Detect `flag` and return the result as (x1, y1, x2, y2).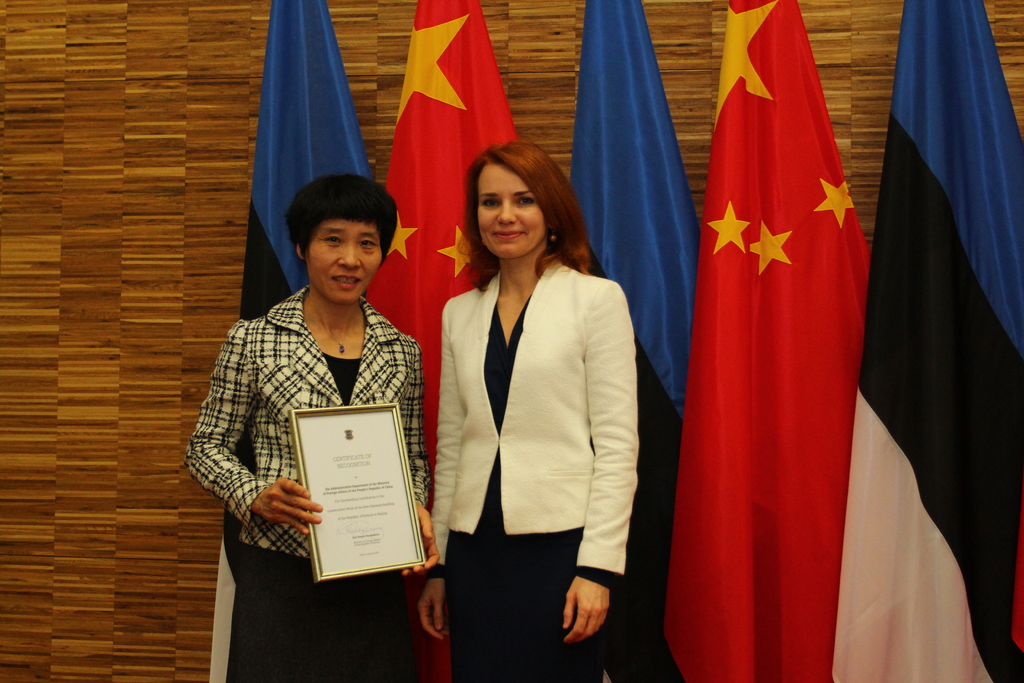
(244, 0, 372, 318).
